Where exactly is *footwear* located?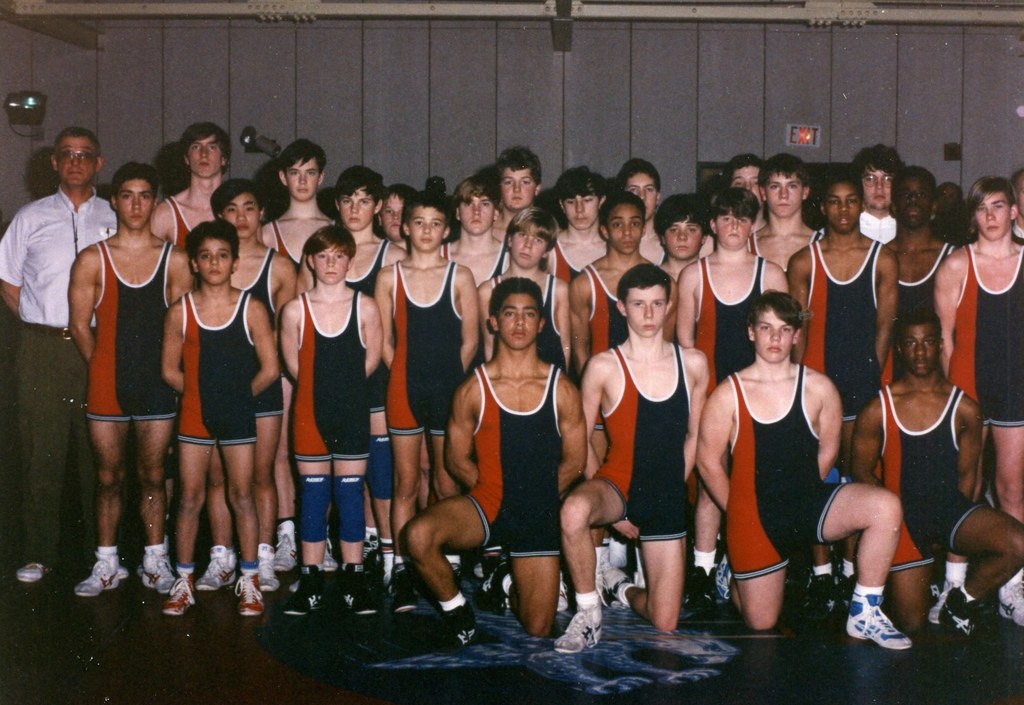
Its bounding box is 556:597:602:655.
